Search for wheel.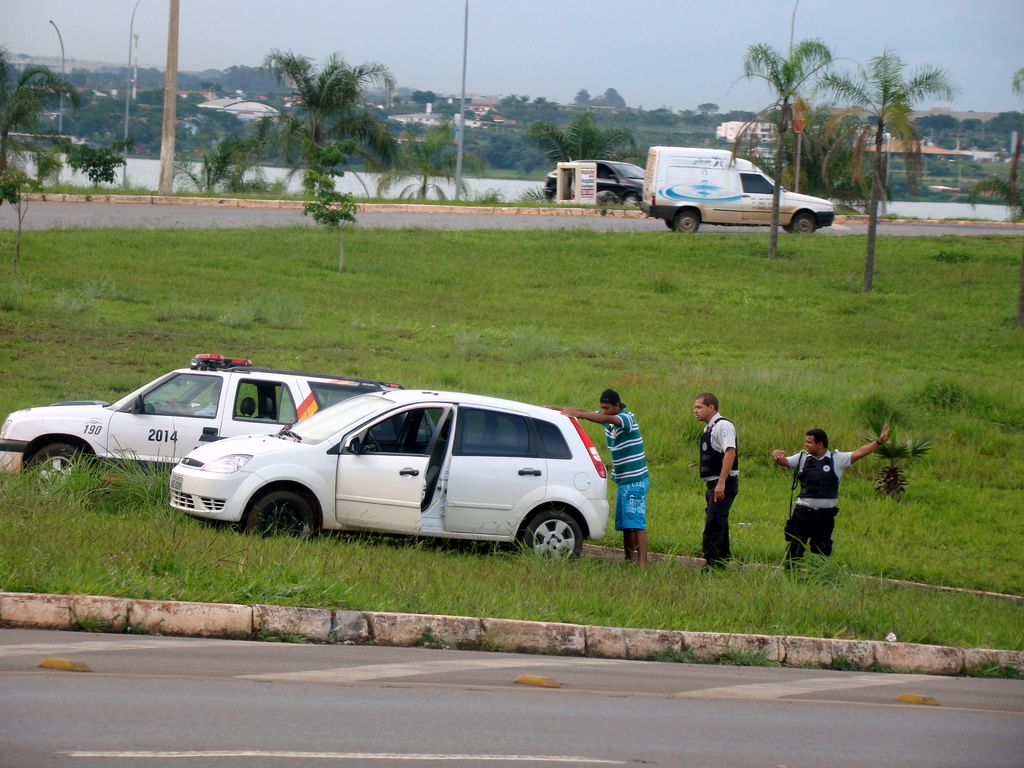
Found at box=[246, 491, 314, 539].
